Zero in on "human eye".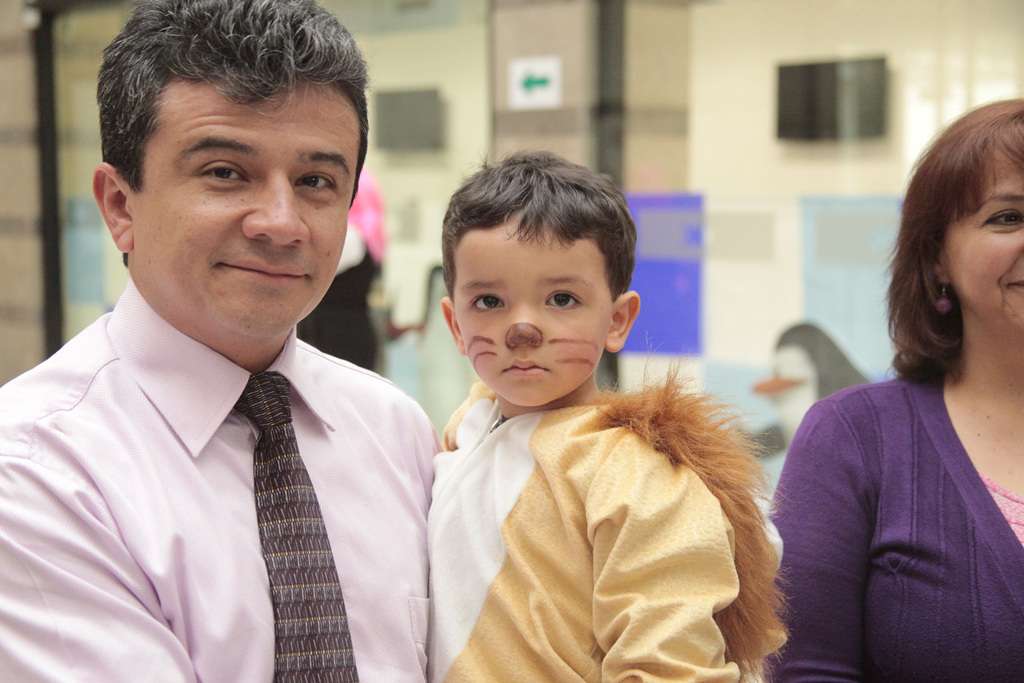
Zeroed in: {"left": 545, "top": 284, "right": 584, "bottom": 316}.
